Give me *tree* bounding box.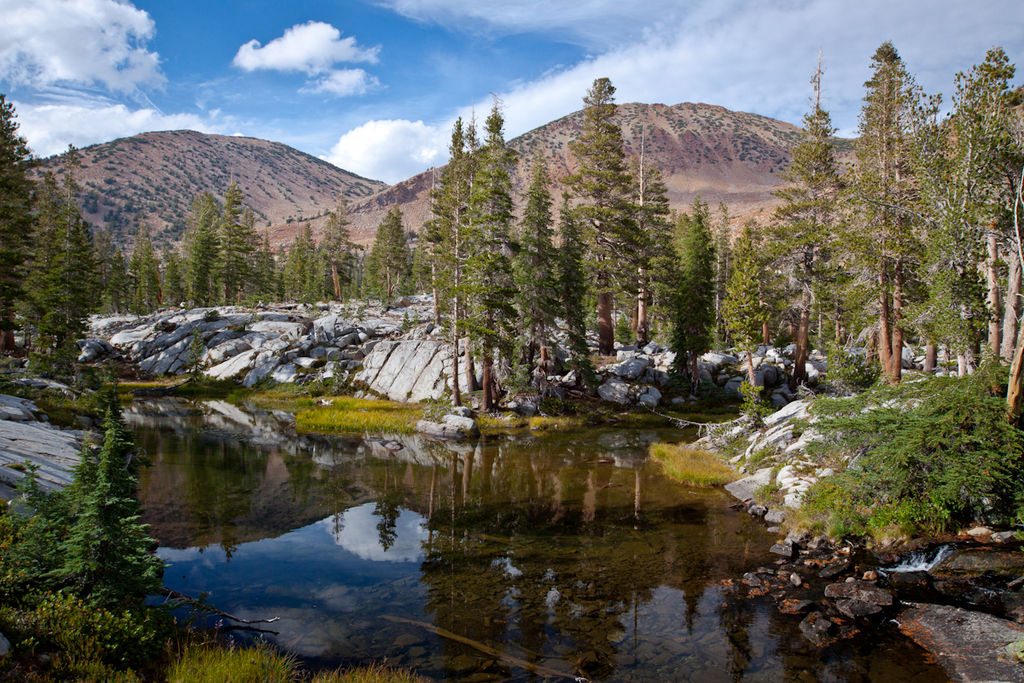
(x1=215, y1=182, x2=270, y2=306).
